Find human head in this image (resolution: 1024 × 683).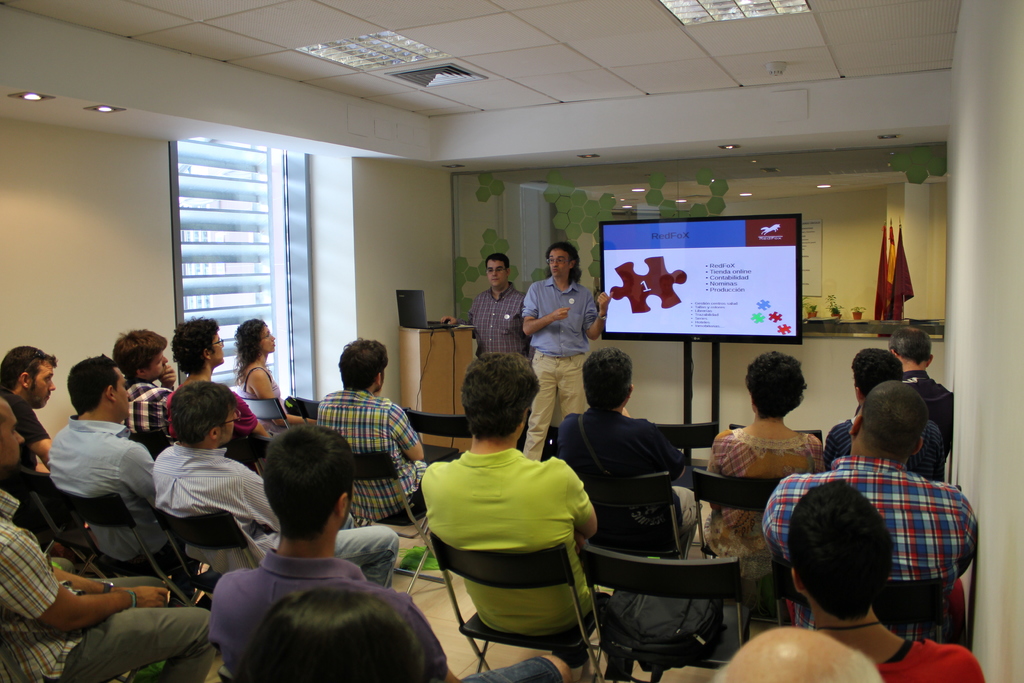
0:397:22:465.
